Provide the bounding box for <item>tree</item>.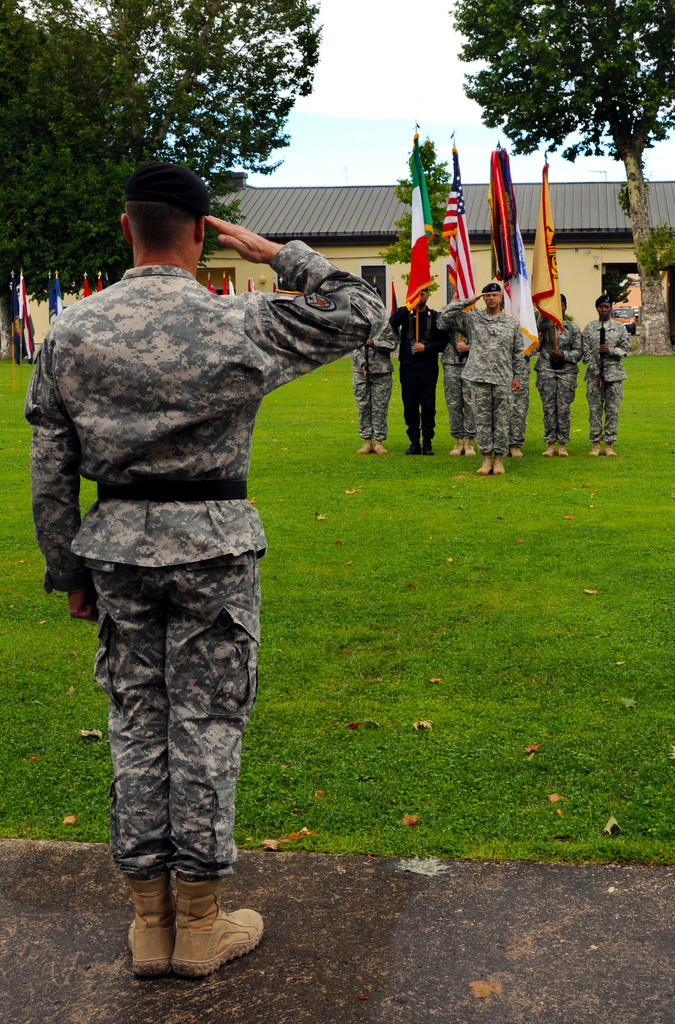
(left=0, top=0, right=321, bottom=362).
